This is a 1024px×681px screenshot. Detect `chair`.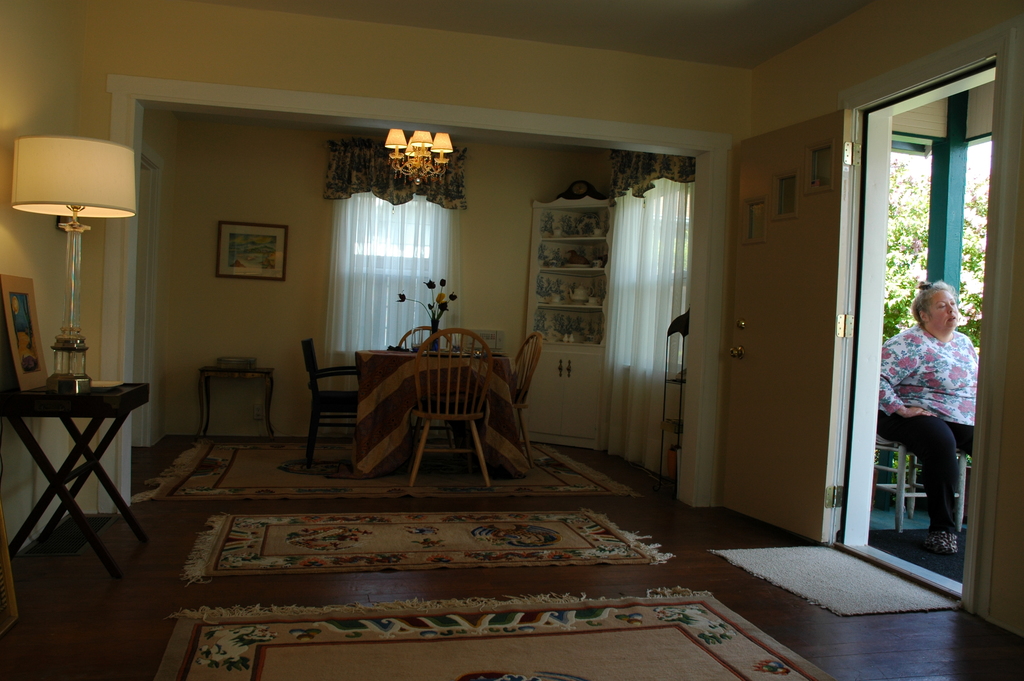
bbox(504, 331, 548, 466).
